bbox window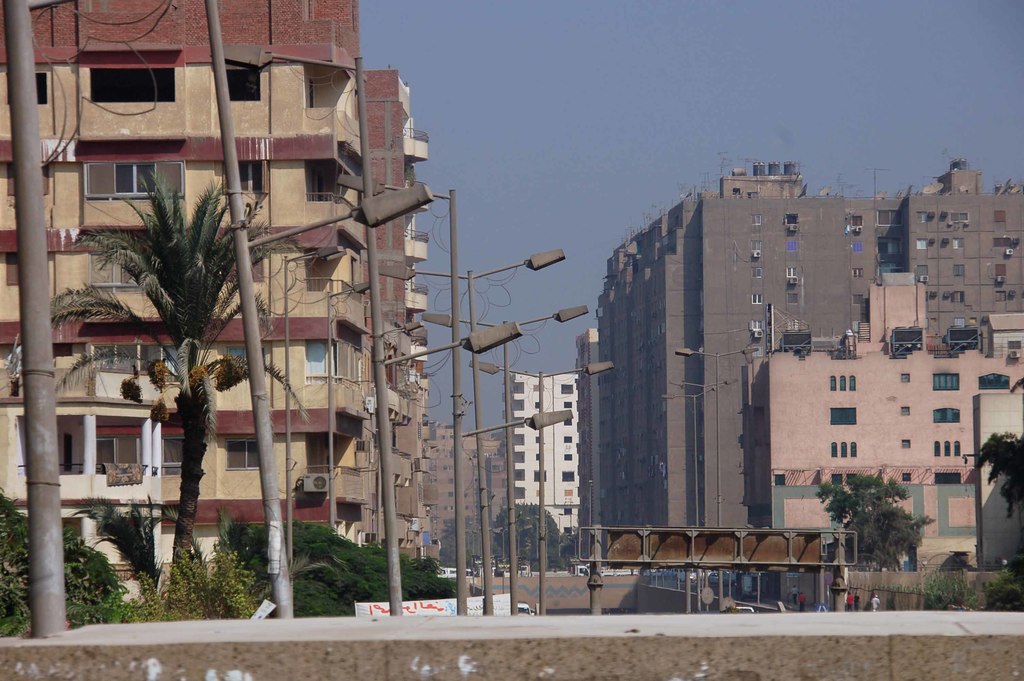
l=789, t=291, r=798, b=306
